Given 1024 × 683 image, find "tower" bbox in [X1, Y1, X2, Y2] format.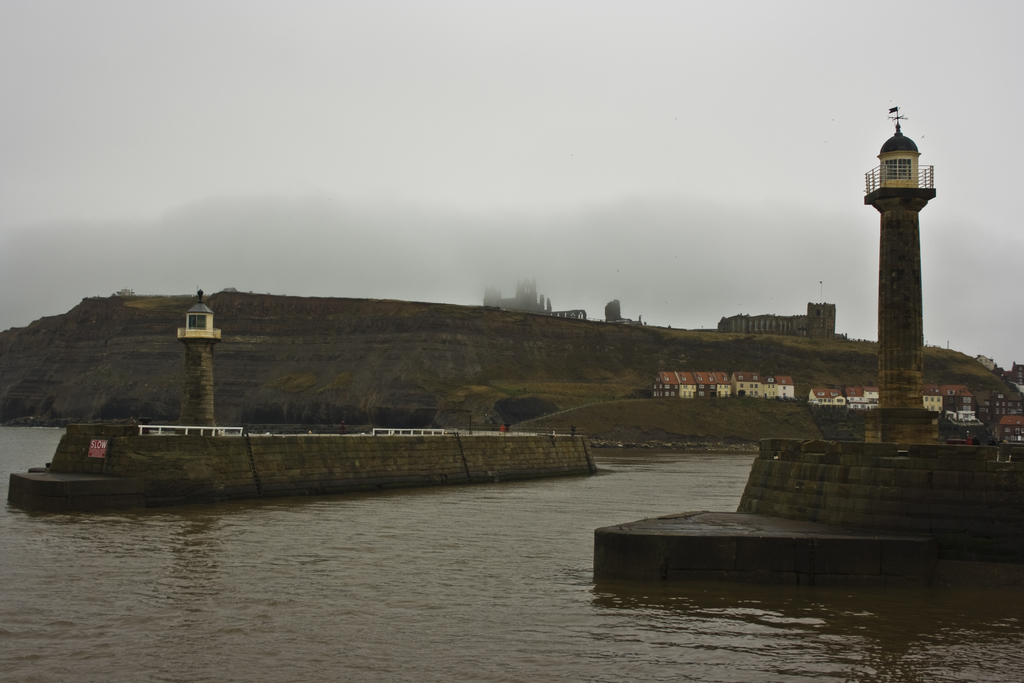
[850, 116, 956, 386].
